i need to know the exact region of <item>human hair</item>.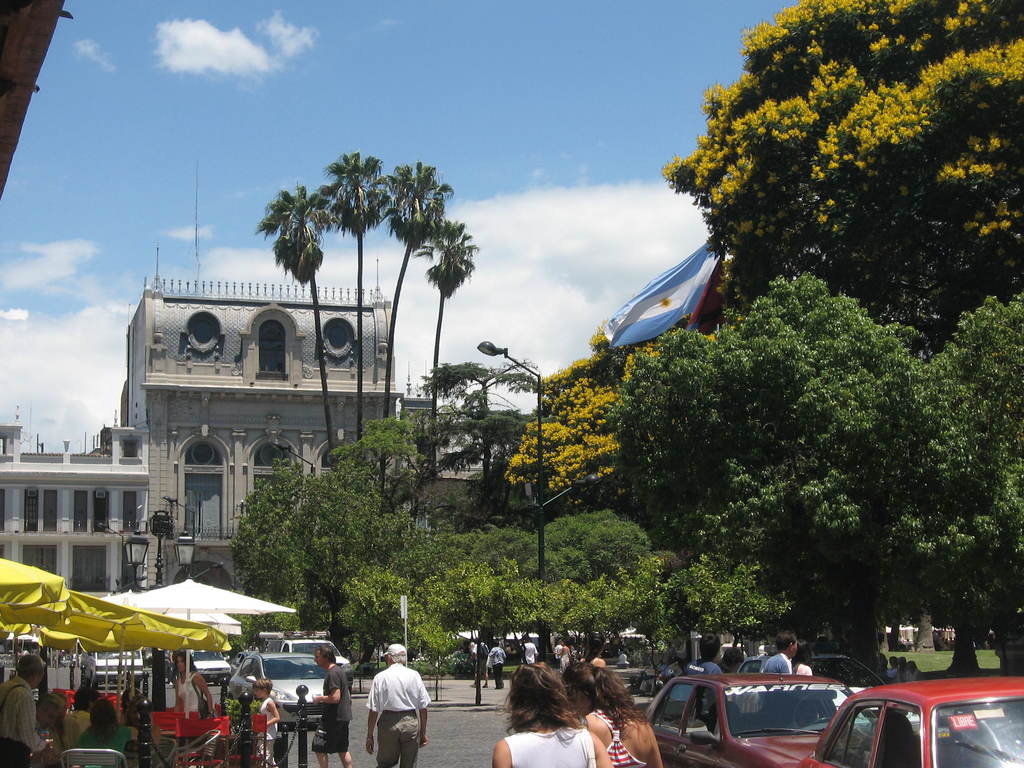
Region: left=252, top=678, right=273, bottom=698.
